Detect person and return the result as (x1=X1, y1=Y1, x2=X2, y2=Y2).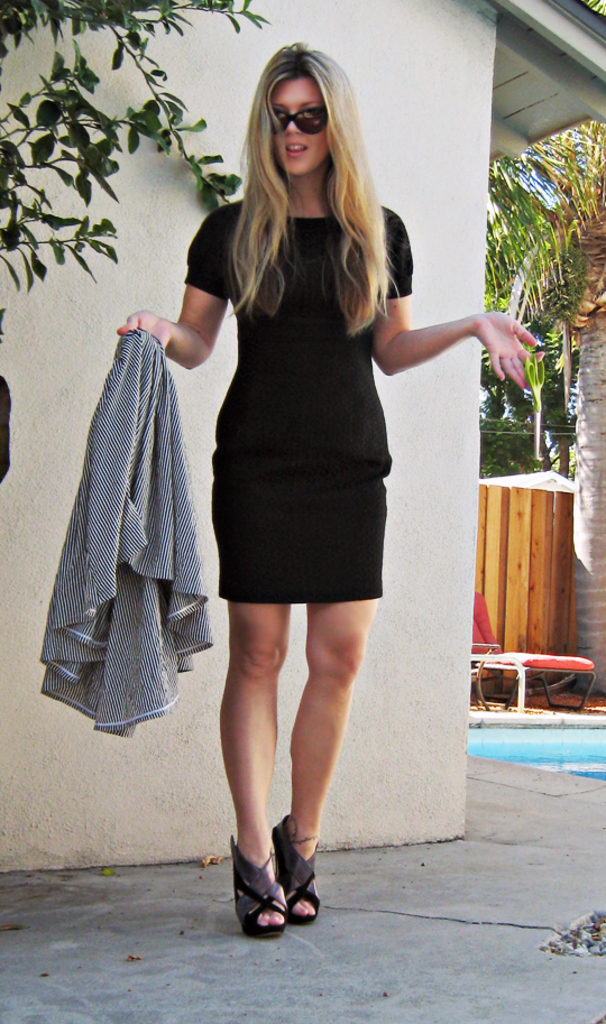
(x1=116, y1=41, x2=536, y2=941).
